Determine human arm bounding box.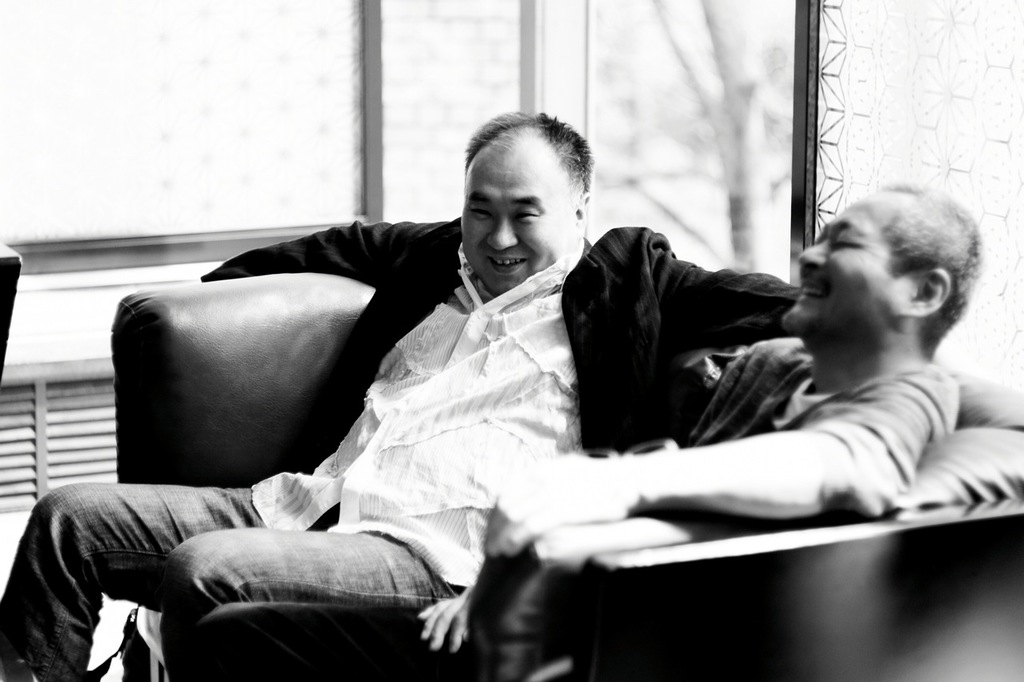
Determined: 646:235:799:351.
